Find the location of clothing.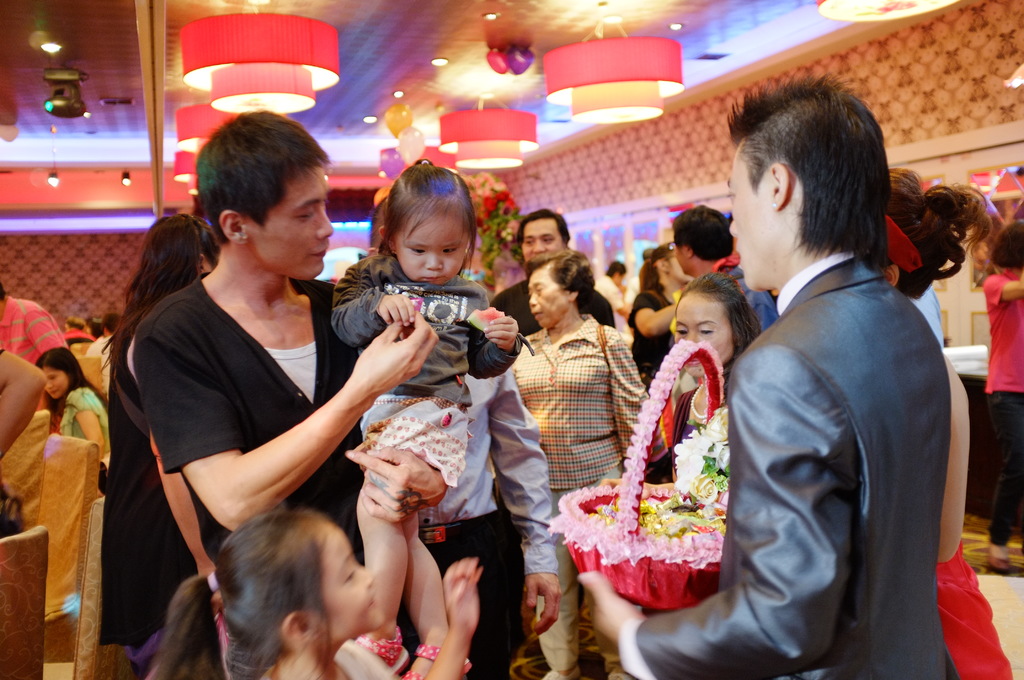
Location: pyautogui.locateOnScreen(360, 365, 560, 679).
